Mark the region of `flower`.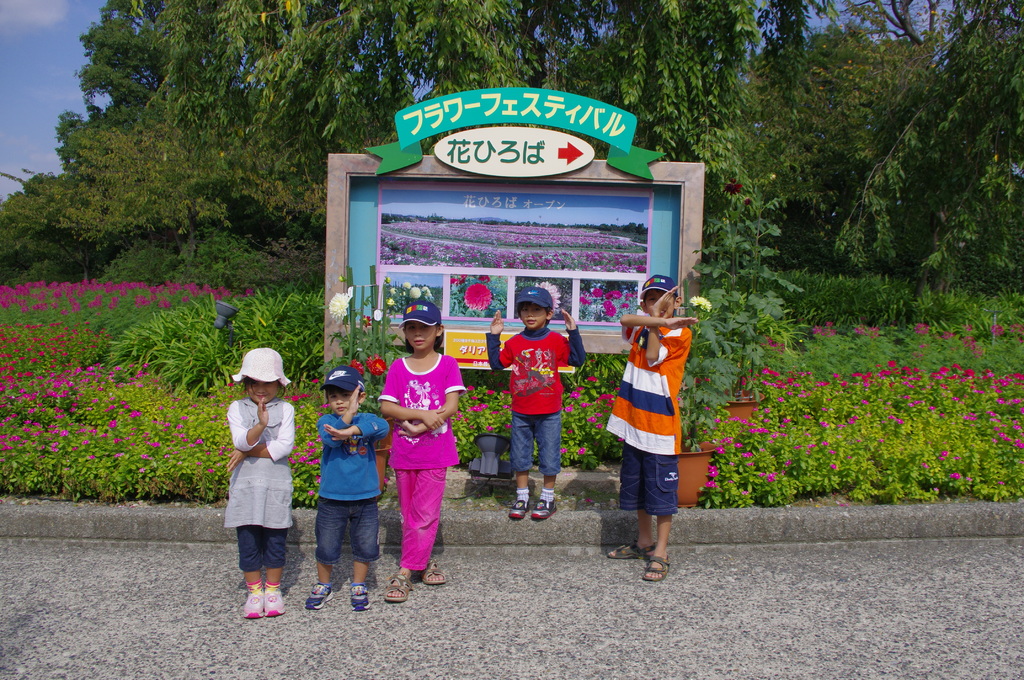
Region: 586:414:598:428.
